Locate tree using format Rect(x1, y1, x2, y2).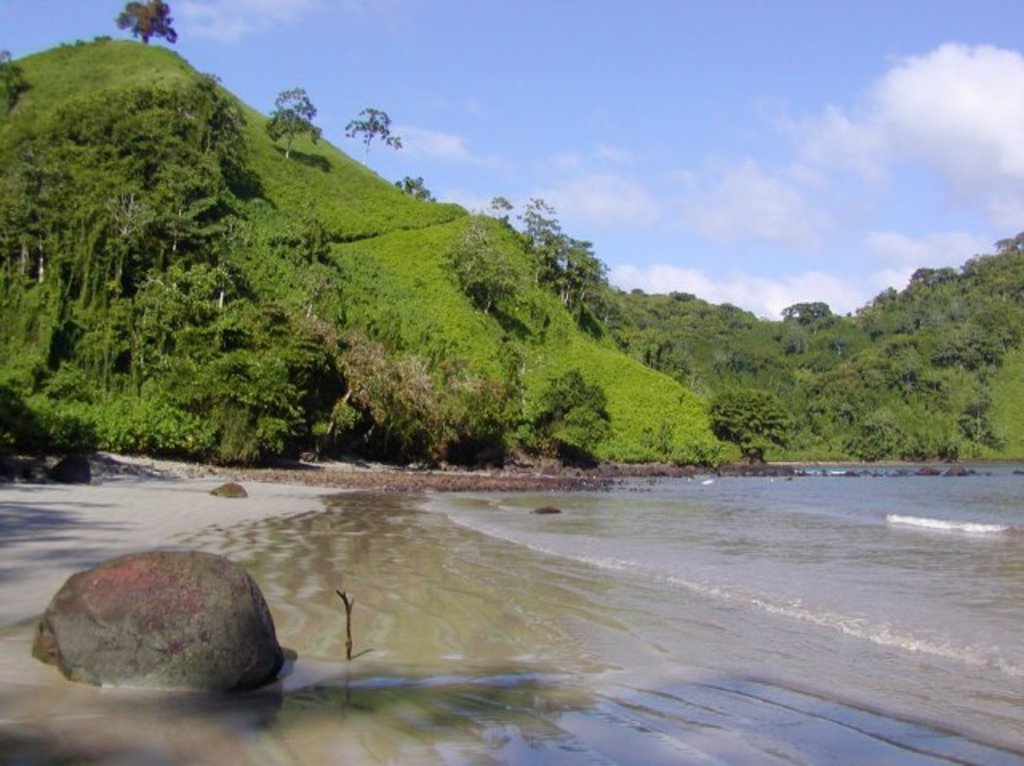
Rect(107, 0, 186, 54).
